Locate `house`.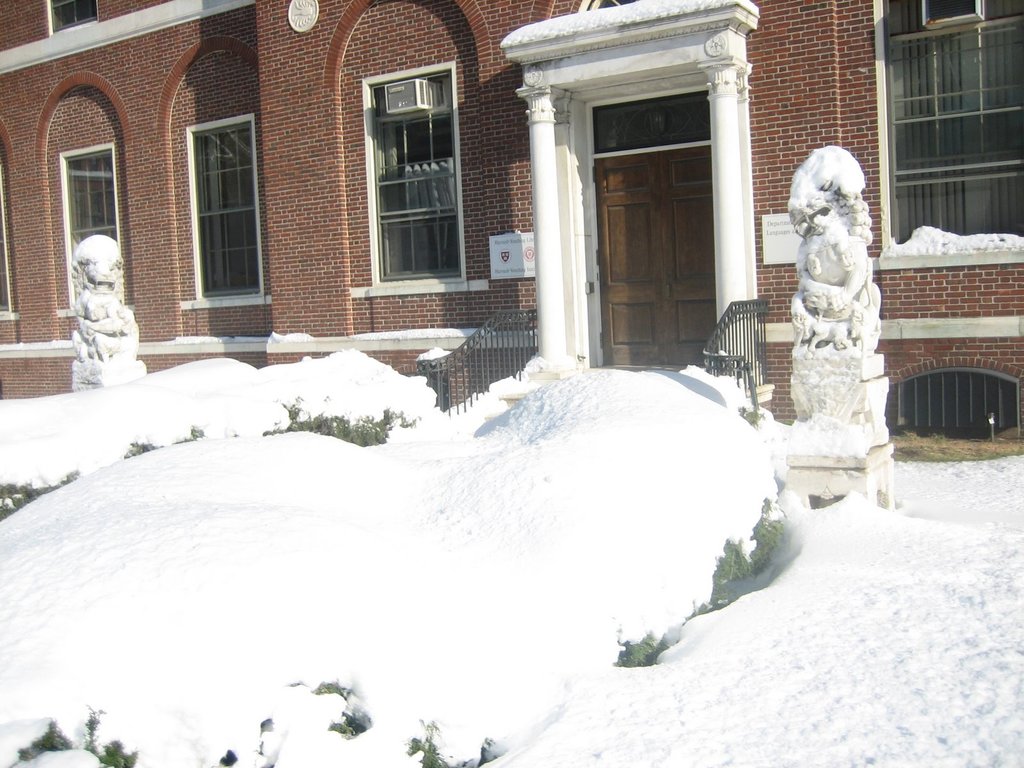
Bounding box: BBox(0, 0, 1023, 447).
